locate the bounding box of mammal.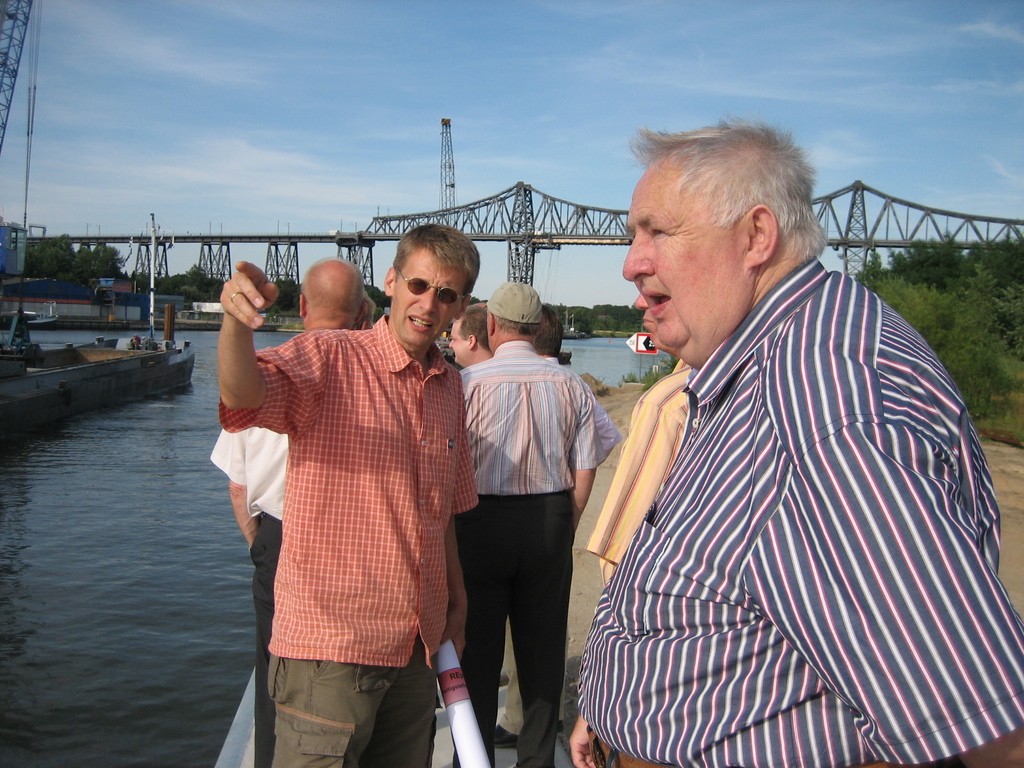
Bounding box: [left=536, top=302, right=566, bottom=369].
